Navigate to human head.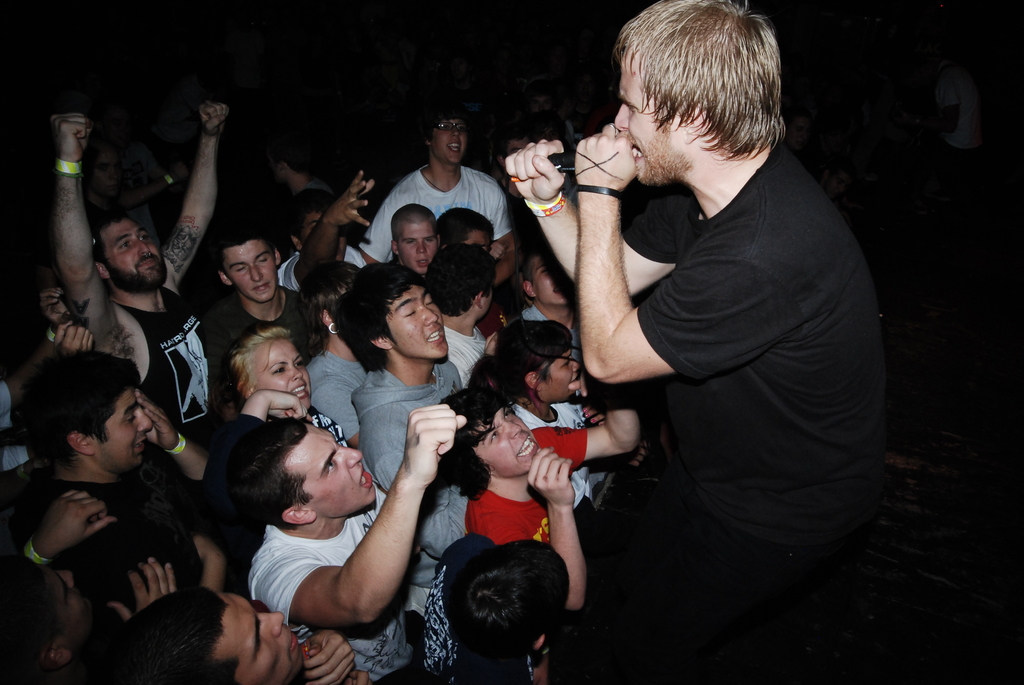
Navigation target: (left=426, top=388, right=540, bottom=498).
